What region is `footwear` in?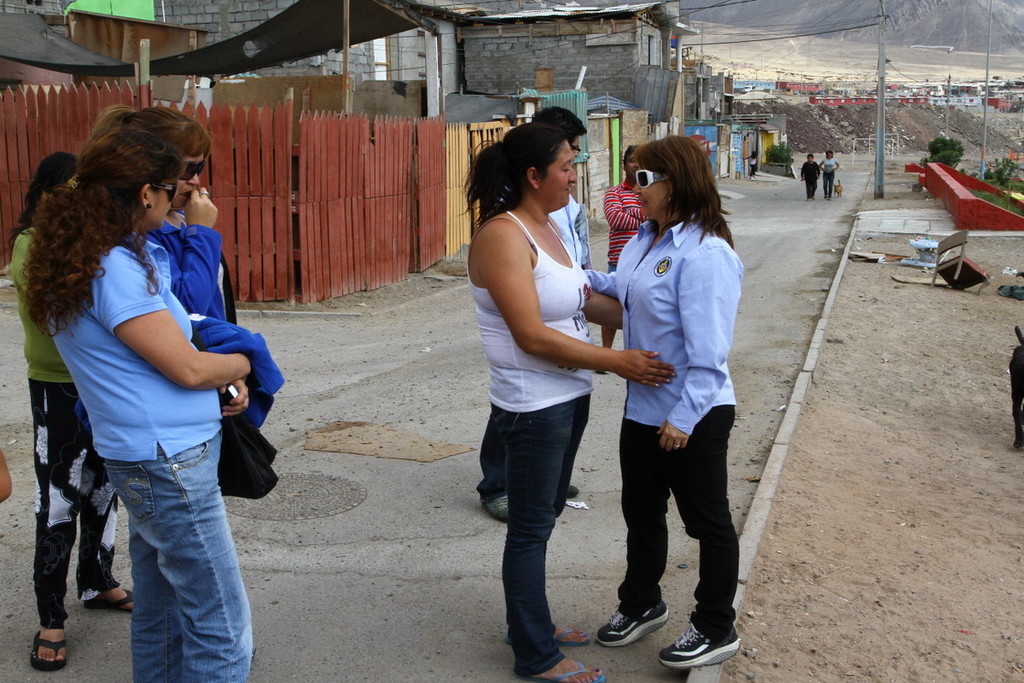
detection(83, 584, 137, 614).
